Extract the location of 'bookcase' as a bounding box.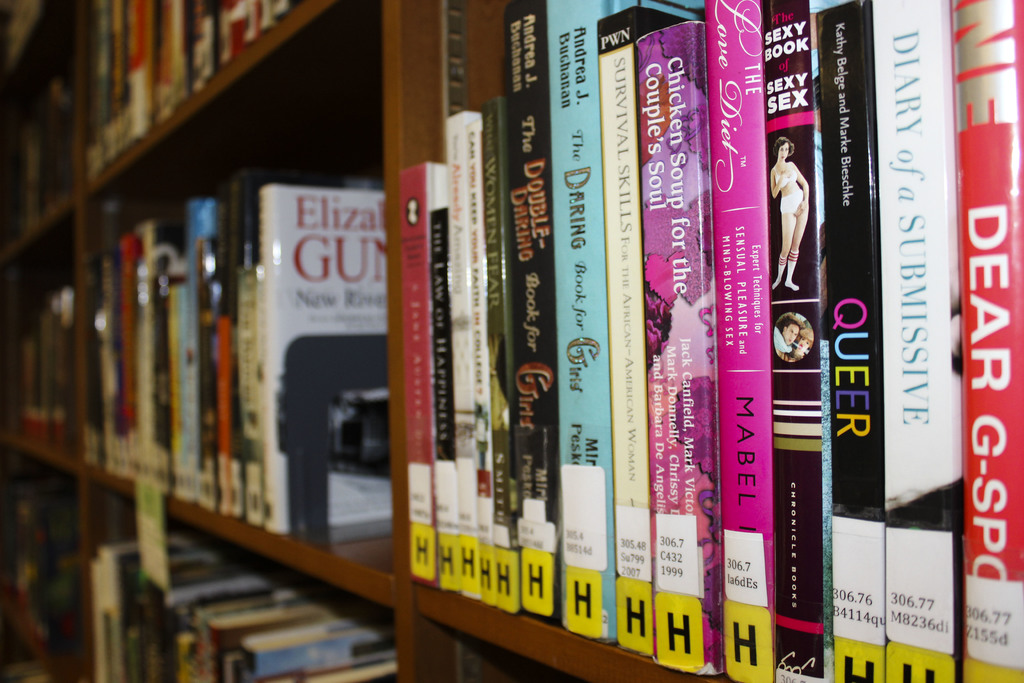
0 0 1023 682.
